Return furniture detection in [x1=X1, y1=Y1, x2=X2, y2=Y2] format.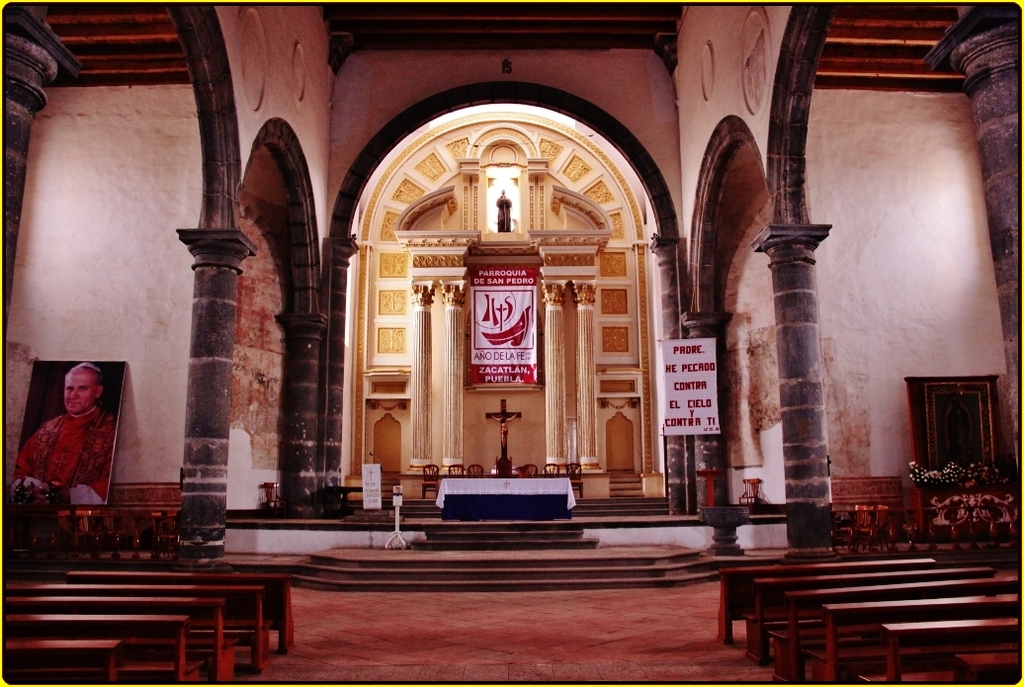
[x1=876, y1=500, x2=896, y2=543].
